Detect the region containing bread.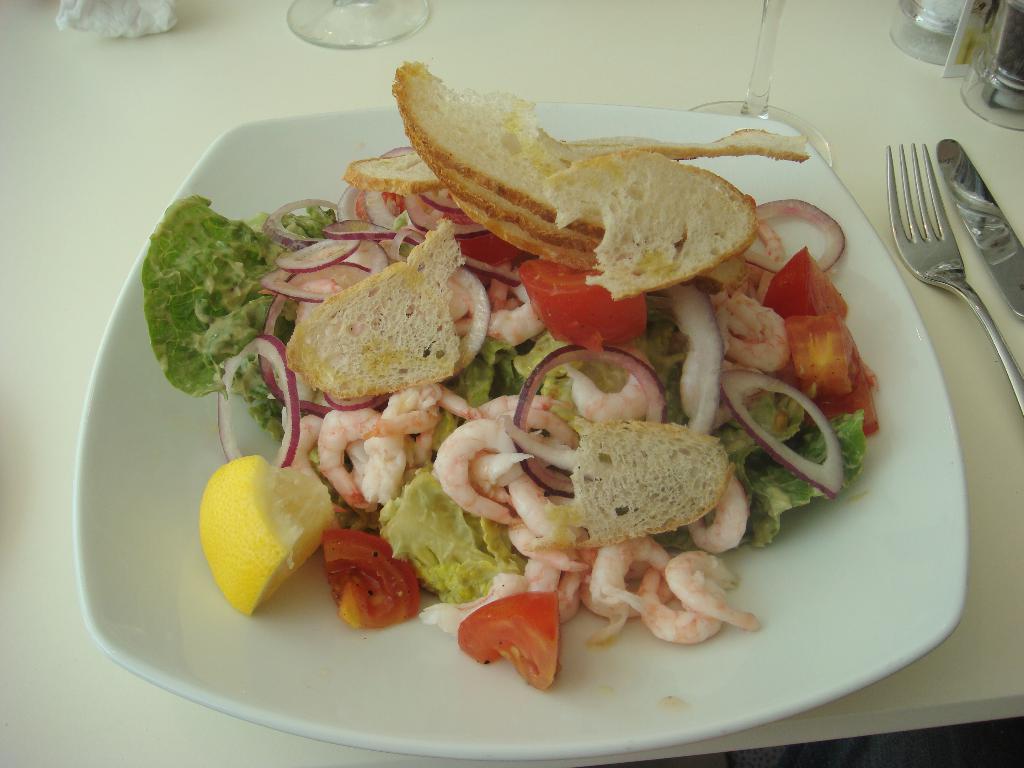
select_region(344, 133, 808, 196).
